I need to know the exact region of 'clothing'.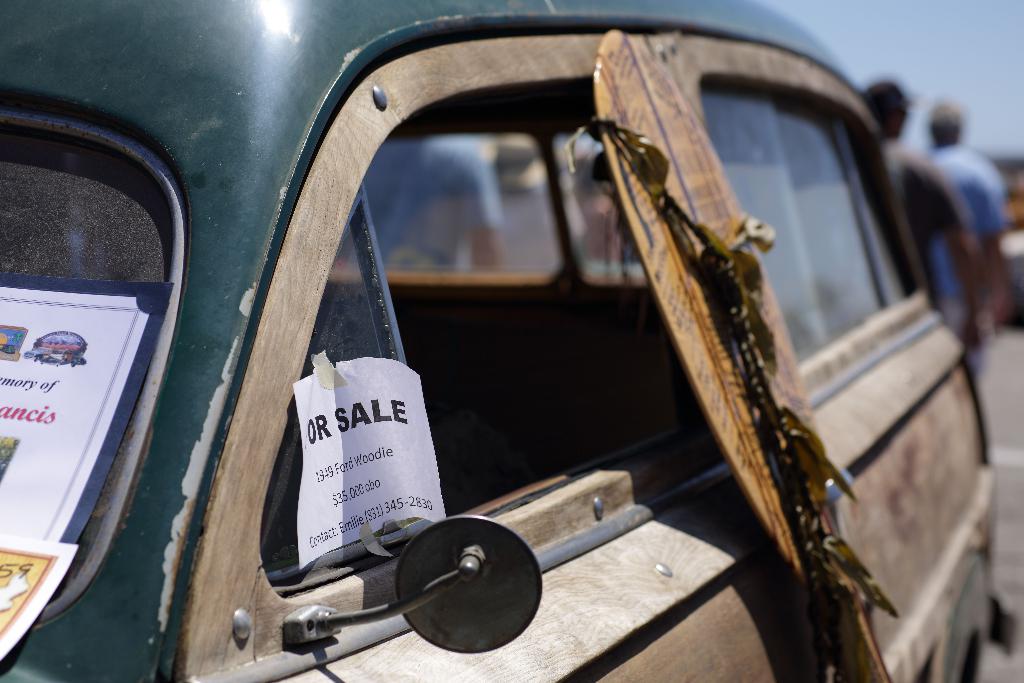
Region: (893,149,965,319).
